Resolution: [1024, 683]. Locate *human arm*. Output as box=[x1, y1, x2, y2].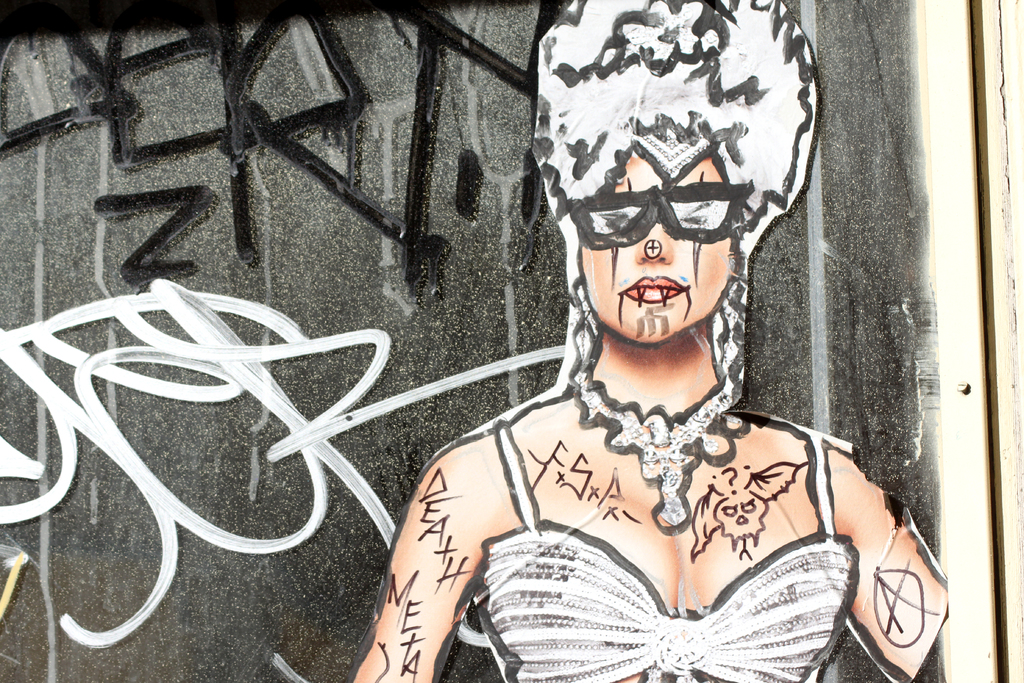
box=[354, 434, 497, 682].
